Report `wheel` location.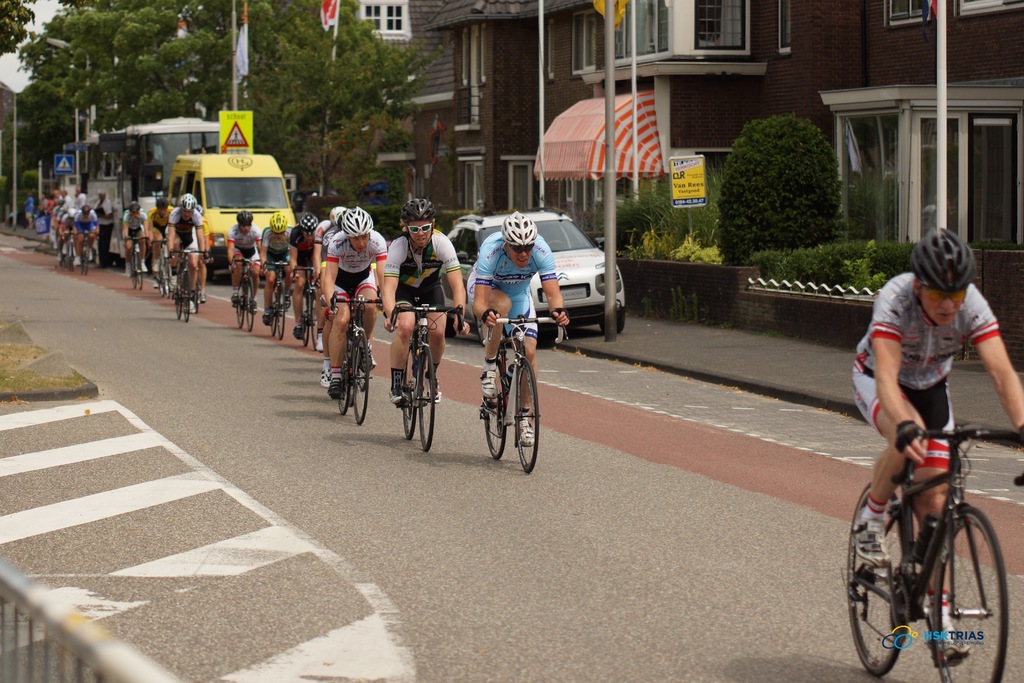
Report: <region>445, 318, 456, 340</region>.
